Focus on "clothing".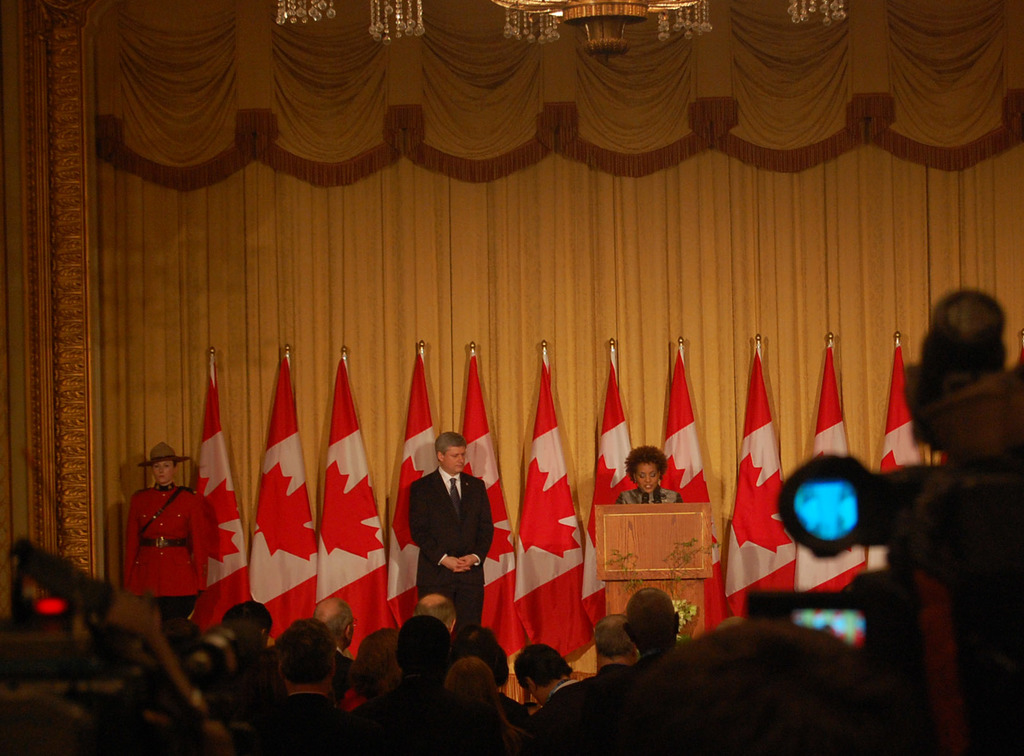
Focused at bbox=(115, 470, 233, 622).
